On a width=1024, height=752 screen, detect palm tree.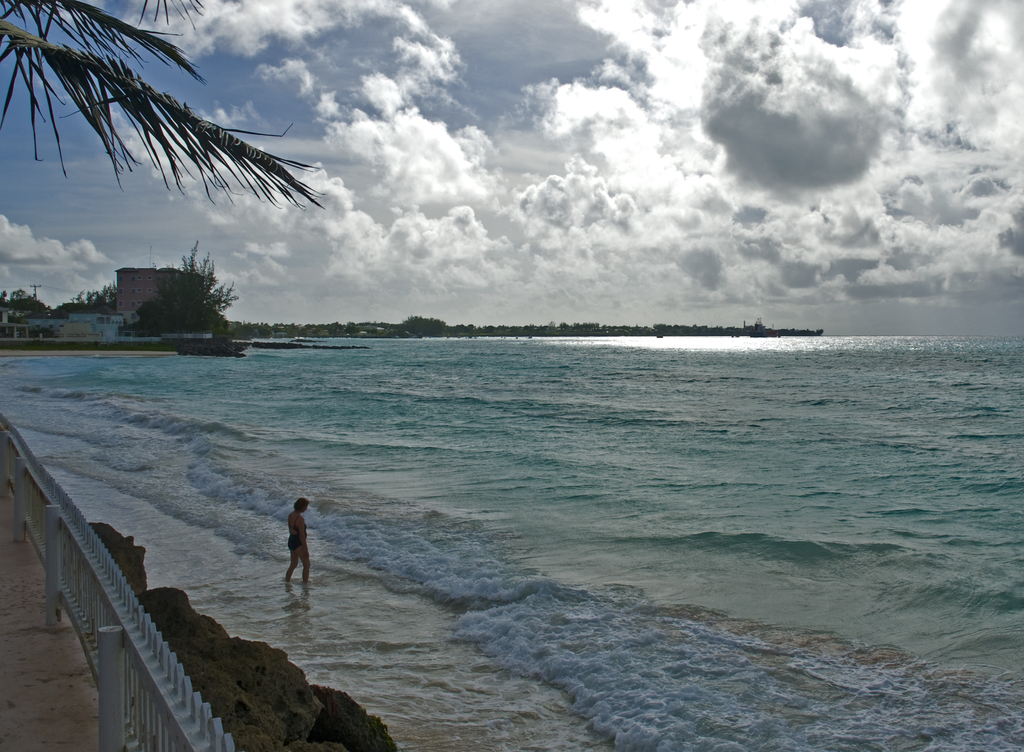
bbox=(0, 0, 206, 93).
